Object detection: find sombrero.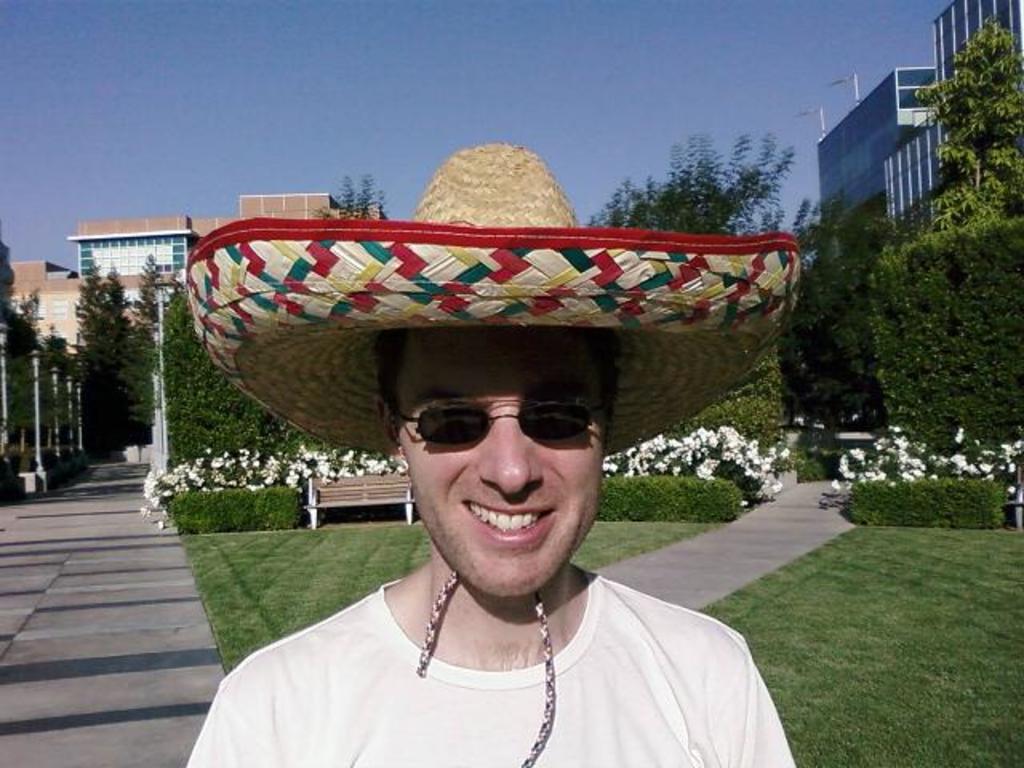
[179, 136, 806, 766].
